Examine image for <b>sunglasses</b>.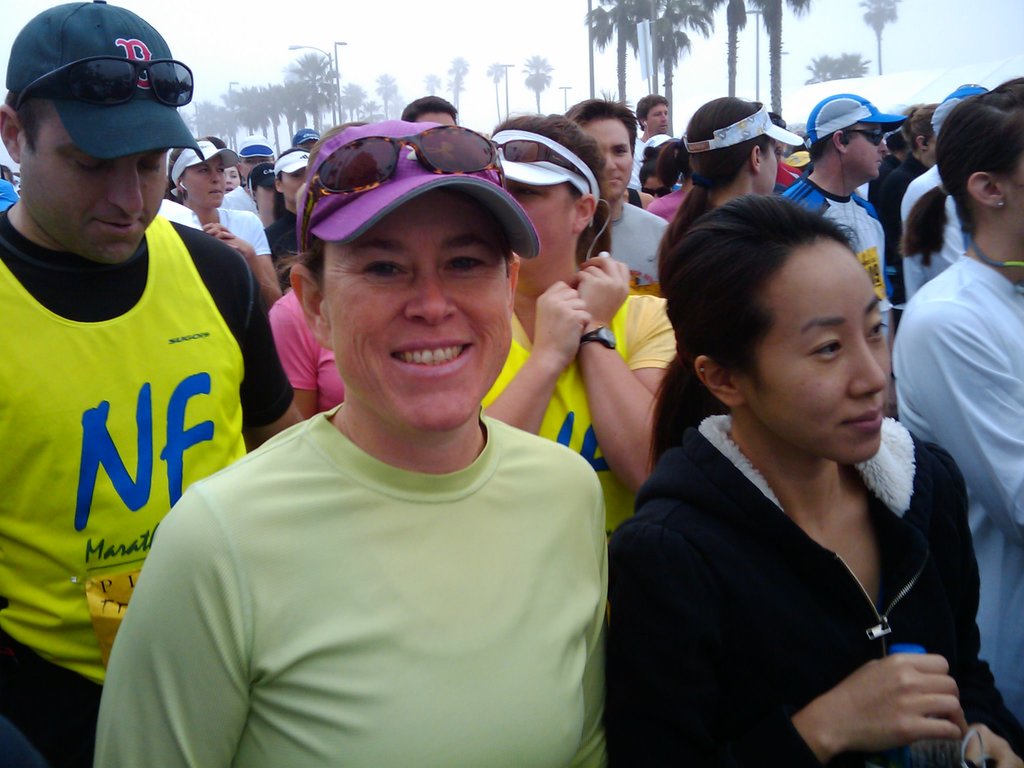
Examination result: <region>299, 124, 511, 252</region>.
